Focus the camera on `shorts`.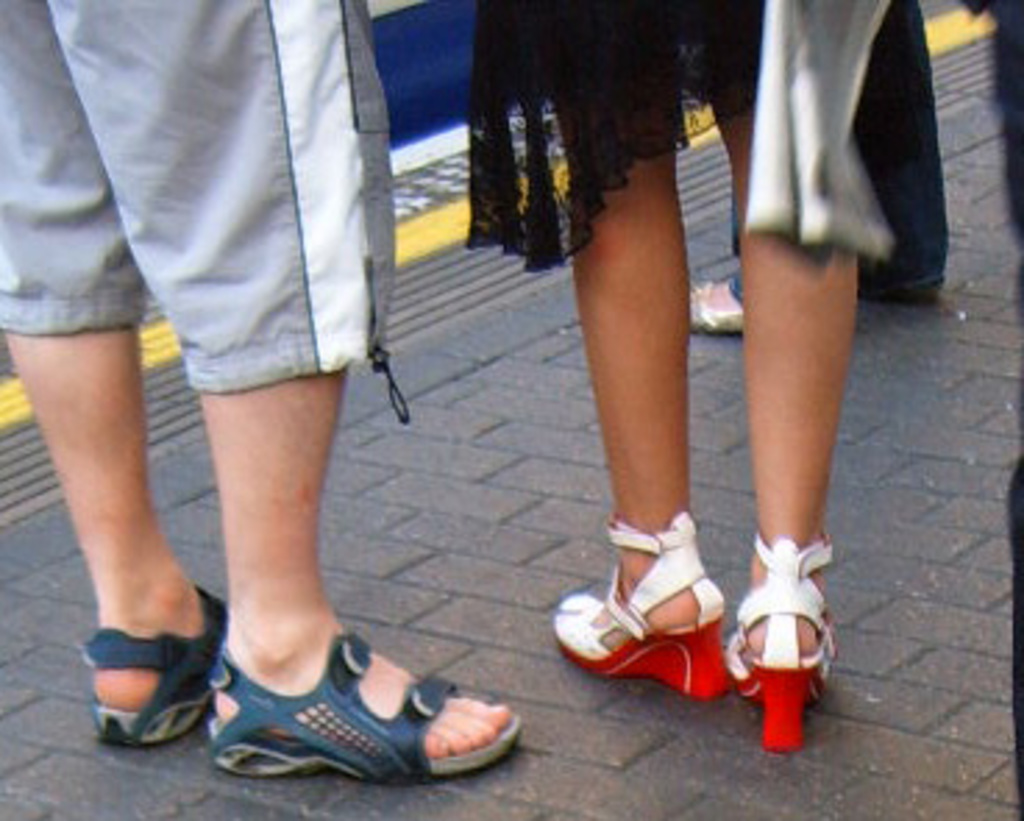
Focus region: [0,0,409,426].
